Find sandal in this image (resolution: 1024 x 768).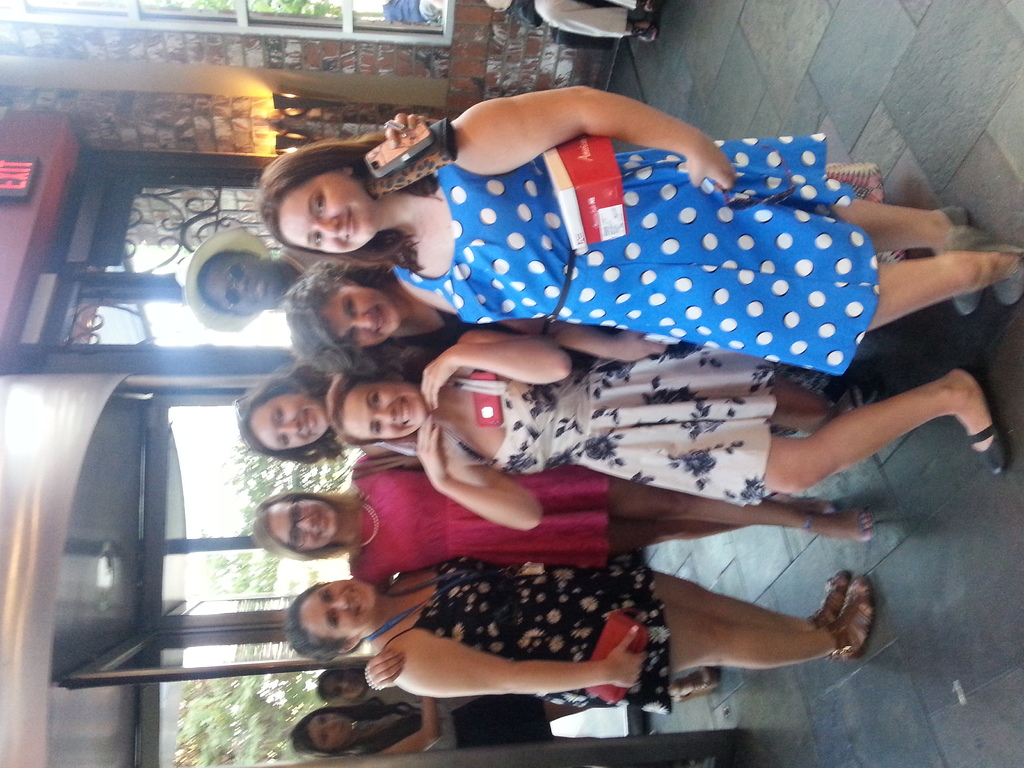
region(794, 495, 837, 517).
